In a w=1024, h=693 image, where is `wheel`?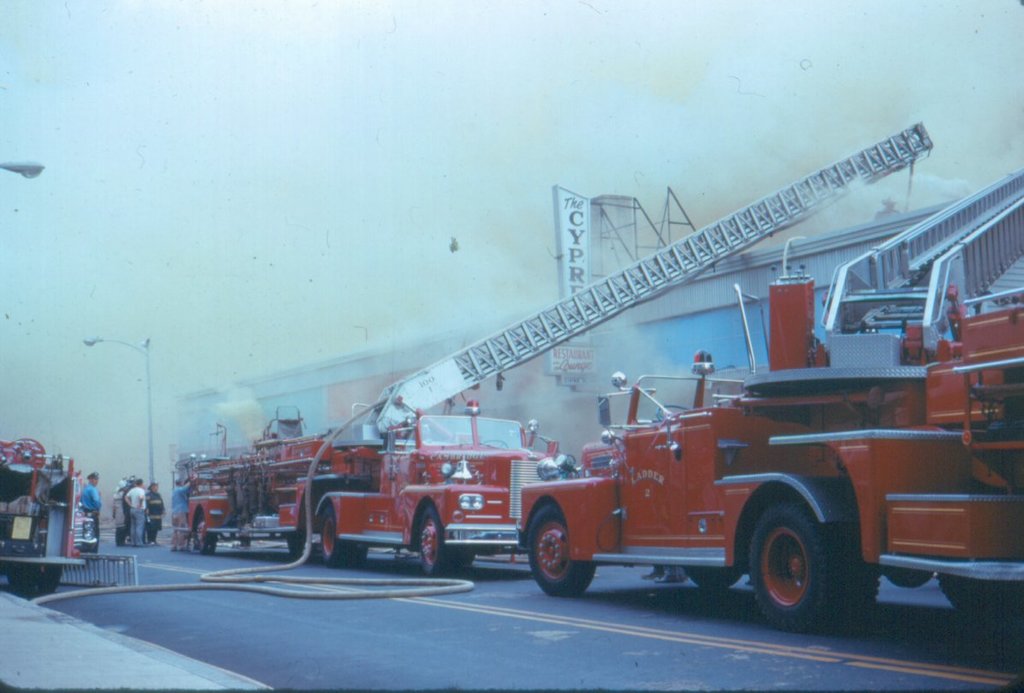
rect(38, 561, 64, 597).
